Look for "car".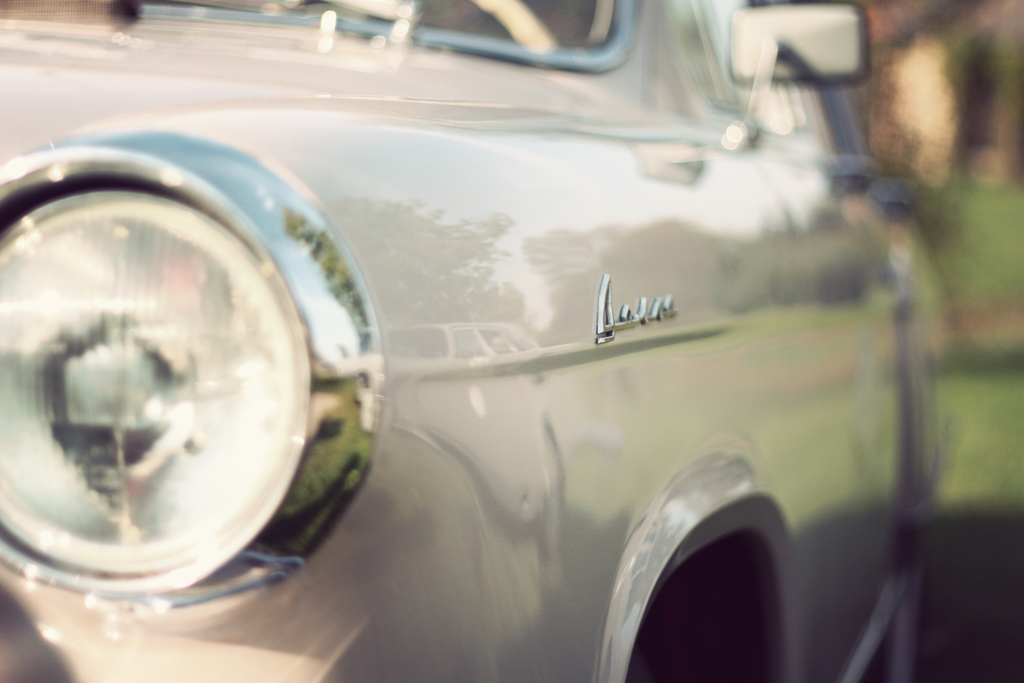
Found: select_region(0, 0, 961, 682).
